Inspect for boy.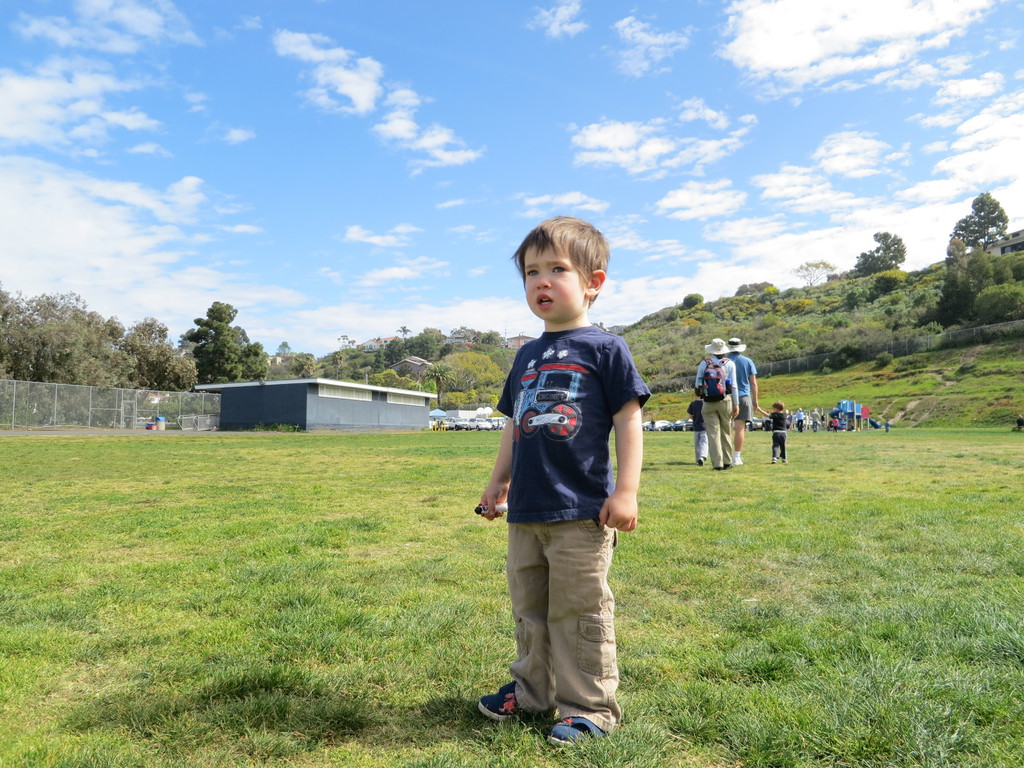
Inspection: box=[686, 382, 706, 464].
